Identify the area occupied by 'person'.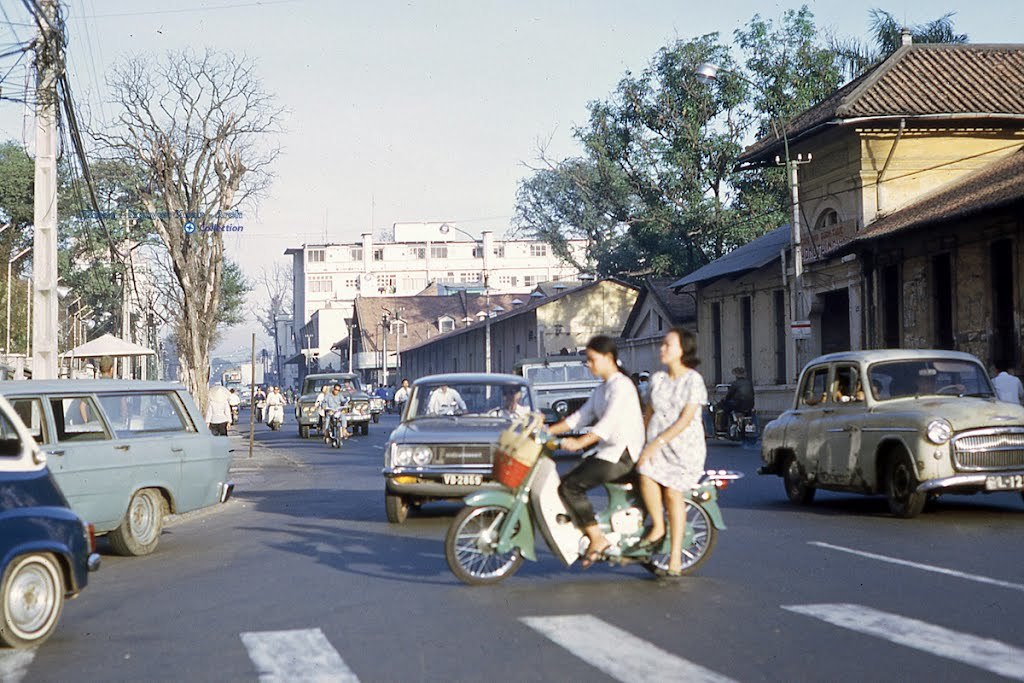
Area: x1=253 y1=391 x2=263 y2=411.
